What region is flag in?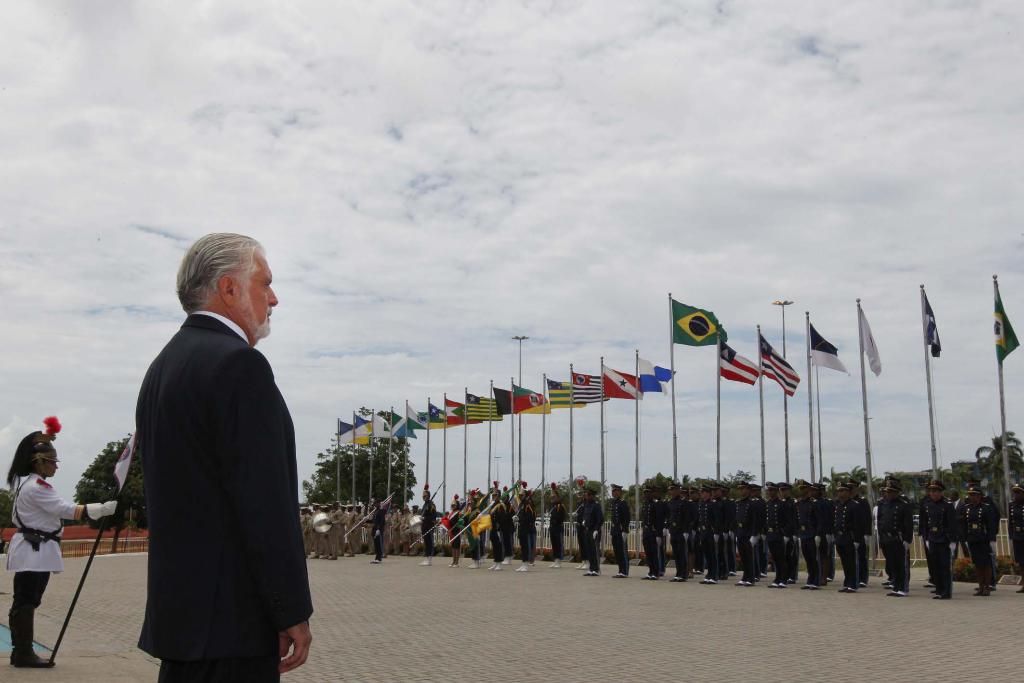
[492,385,511,413].
